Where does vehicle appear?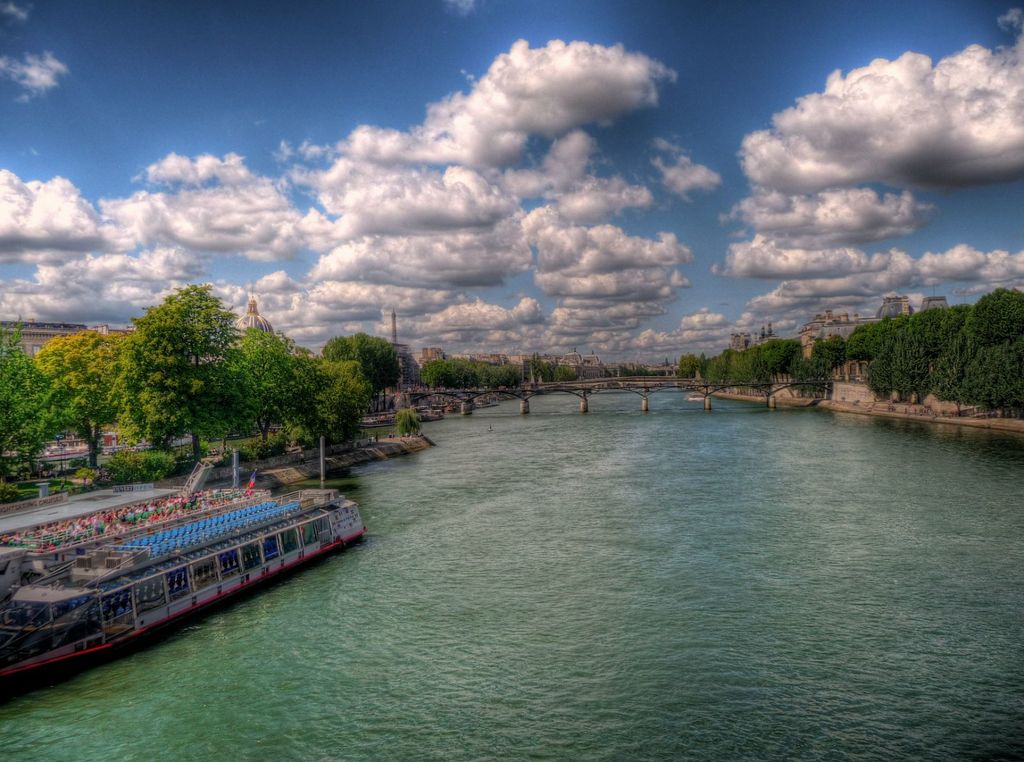
Appears at (x1=0, y1=485, x2=371, y2=683).
